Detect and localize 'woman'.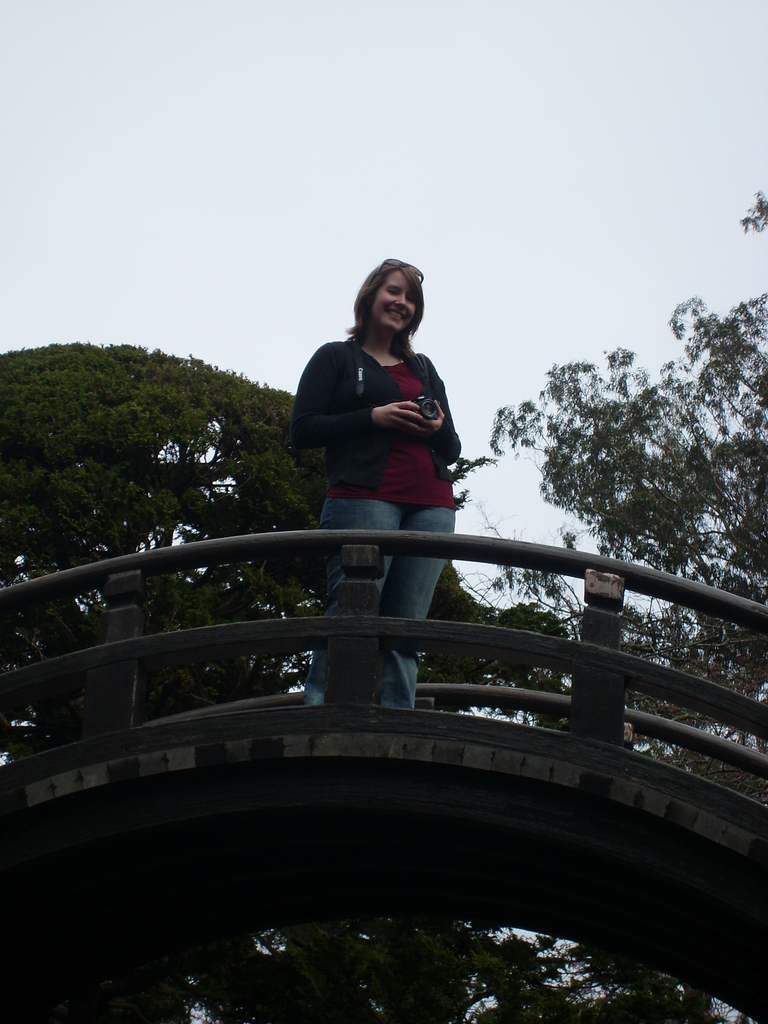
Localized at bbox=[291, 265, 467, 705].
